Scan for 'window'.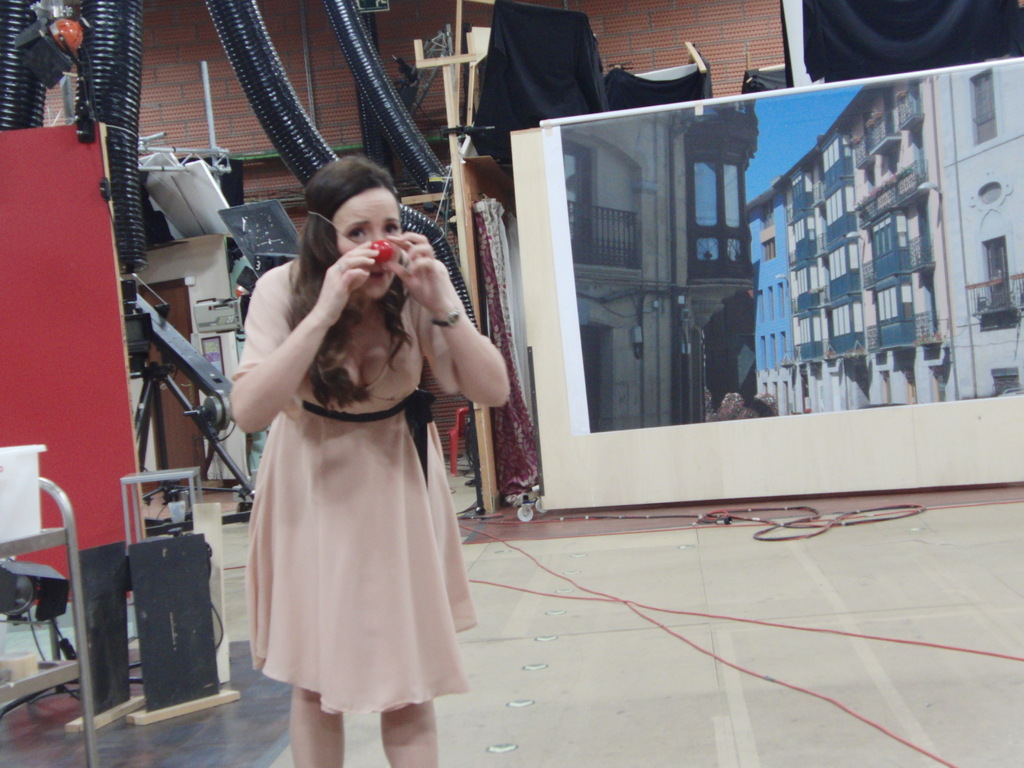
Scan result: locate(864, 199, 910, 291).
